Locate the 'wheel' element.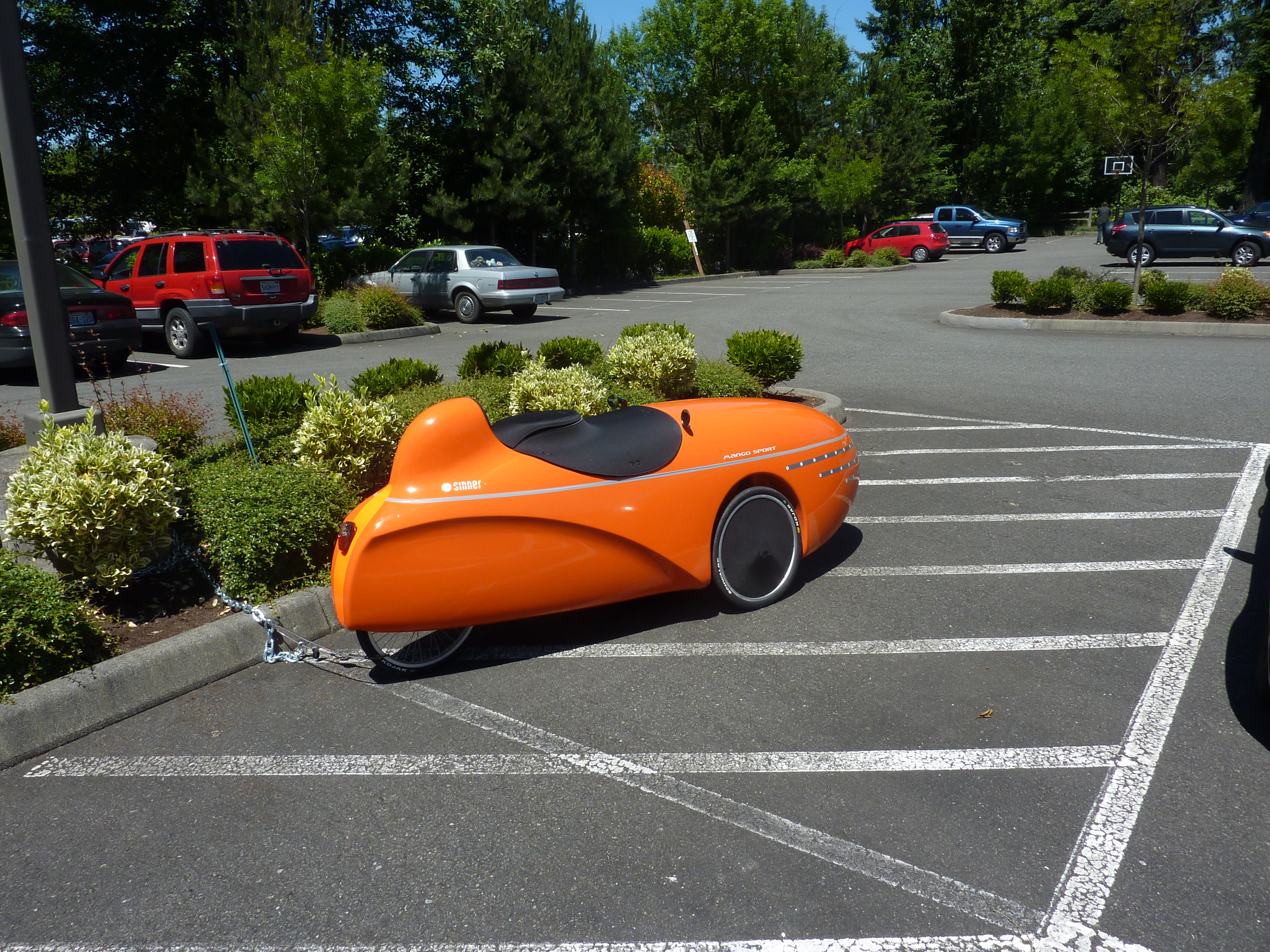
Element bbox: locate(324, 87, 328, 91).
